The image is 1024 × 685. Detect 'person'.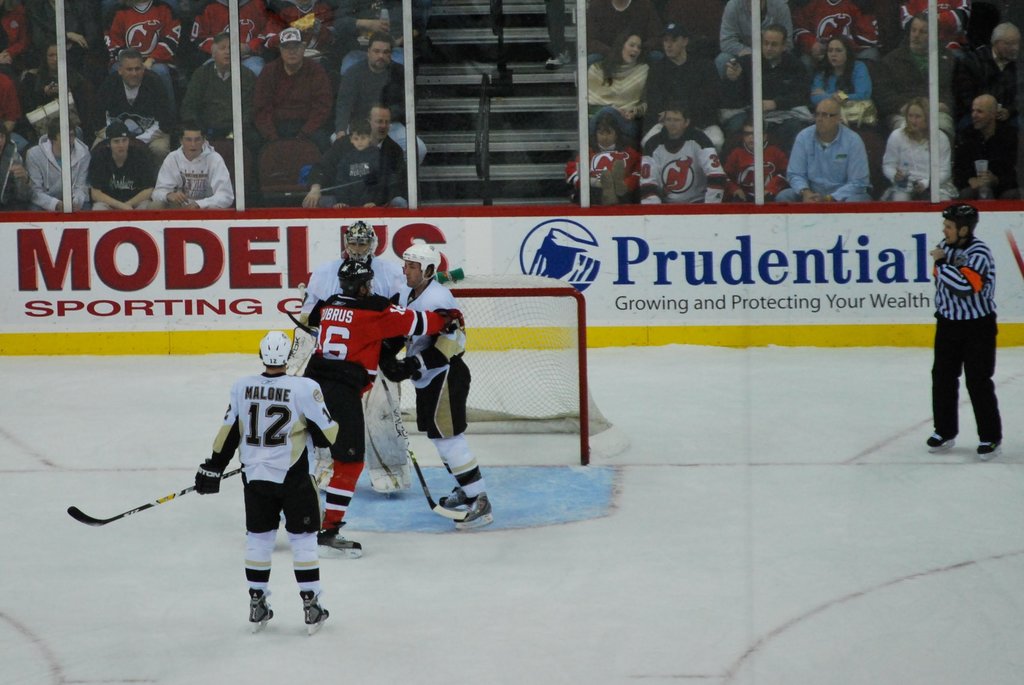
Detection: 924:202:1002:451.
